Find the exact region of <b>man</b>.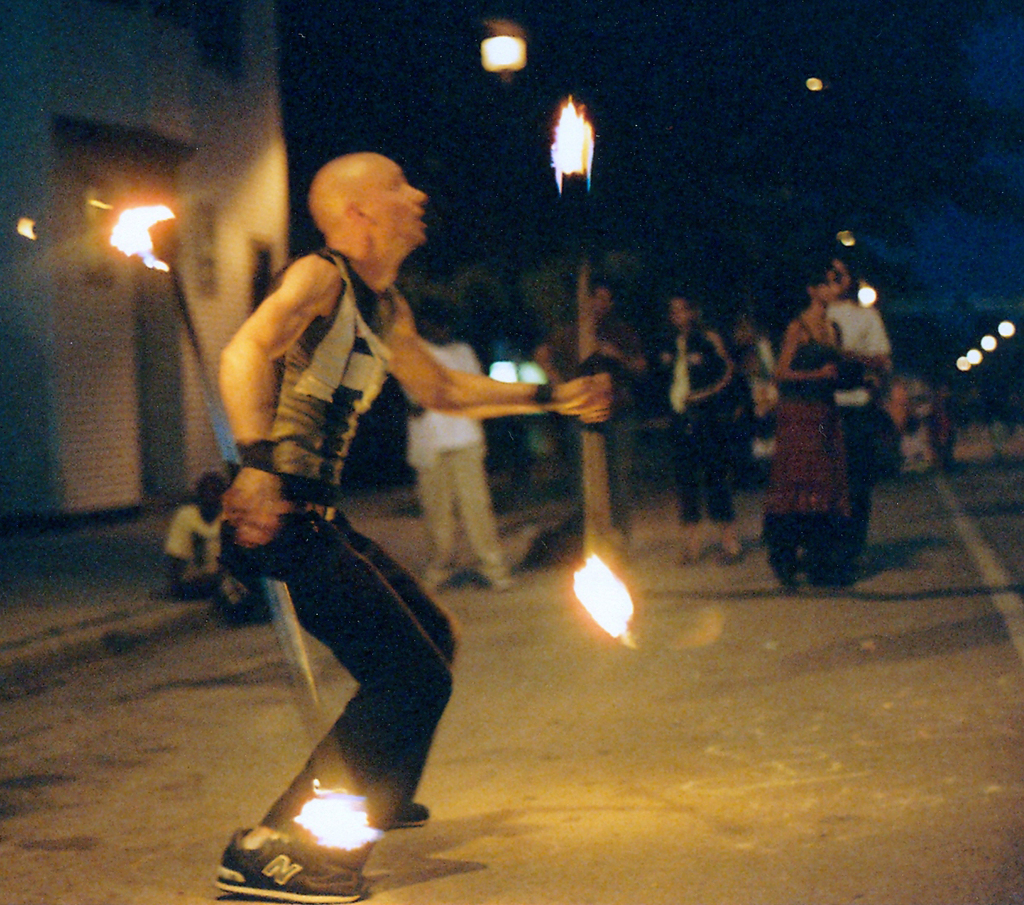
Exact region: 158,469,227,612.
